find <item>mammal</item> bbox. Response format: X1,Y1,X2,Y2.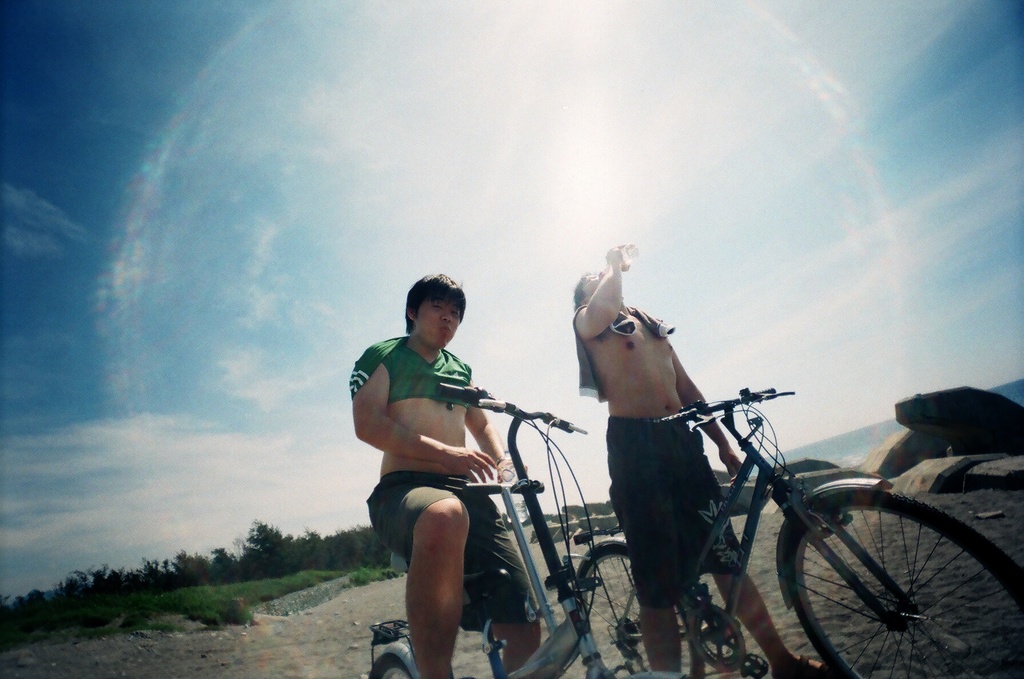
346,273,541,678.
